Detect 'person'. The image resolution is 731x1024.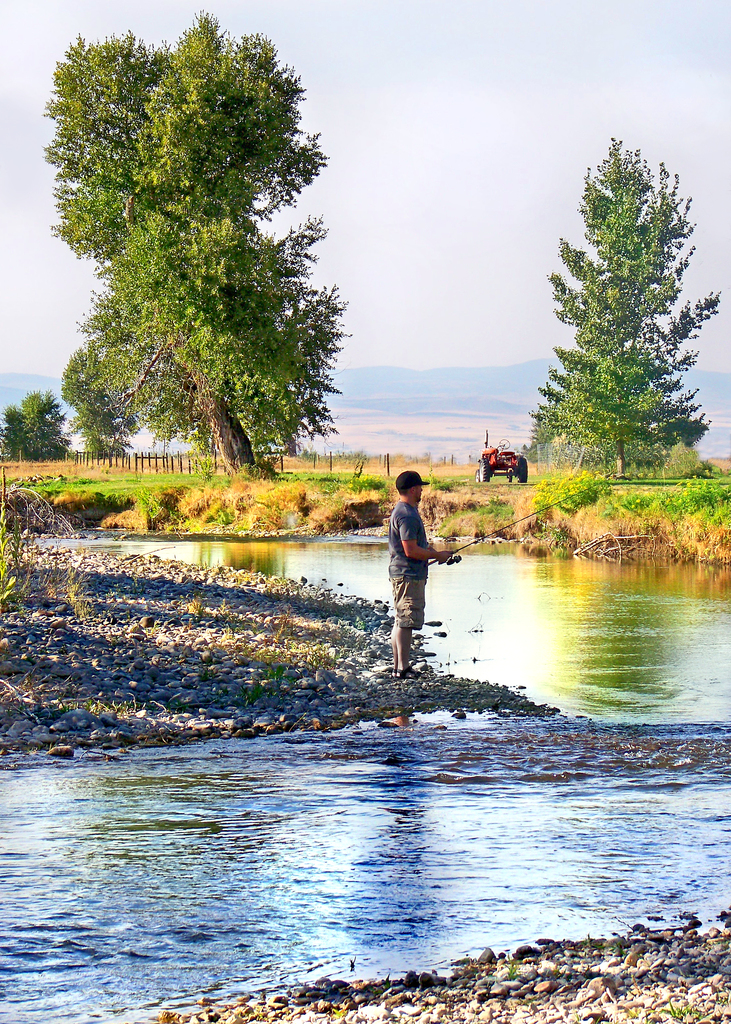
bbox(386, 469, 453, 686).
